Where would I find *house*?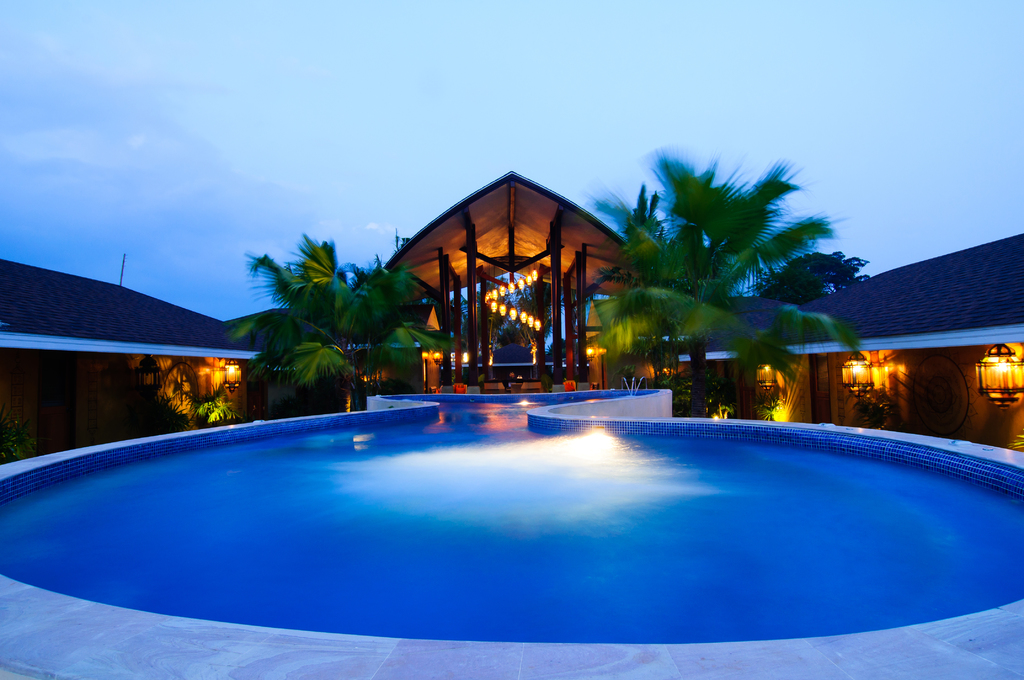
At (x1=0, y1=265, x2=275, y2=470).
